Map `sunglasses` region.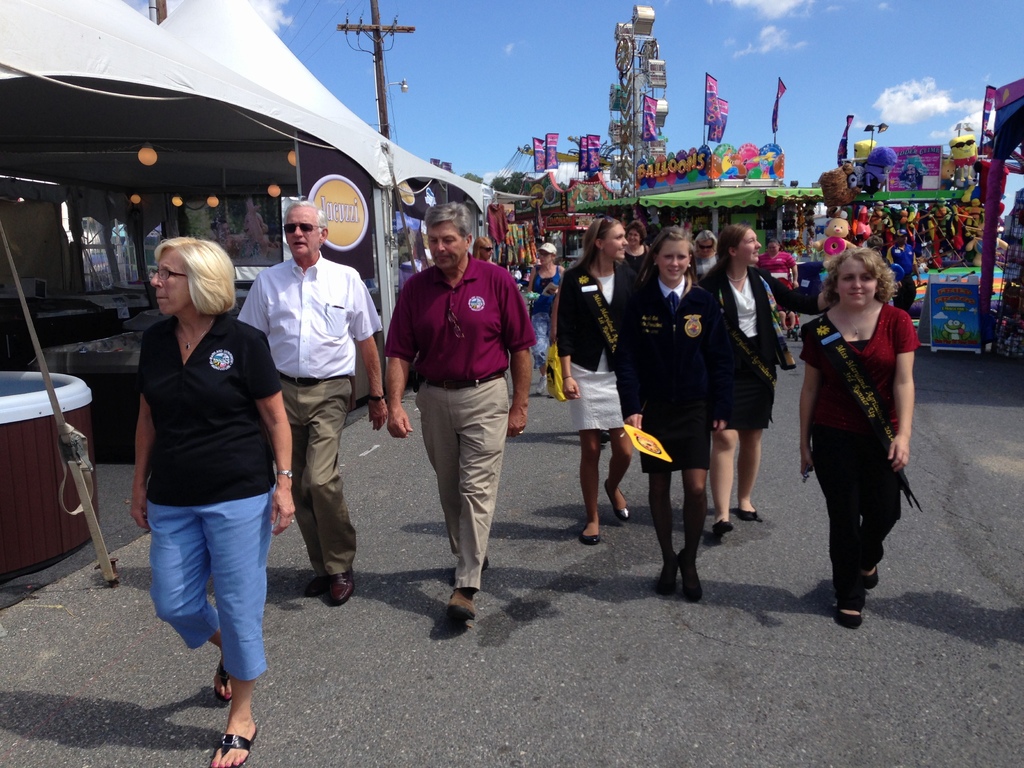
Mapped to {"left": 282, "top": 223, "right": 319, "bottom": 230}.
